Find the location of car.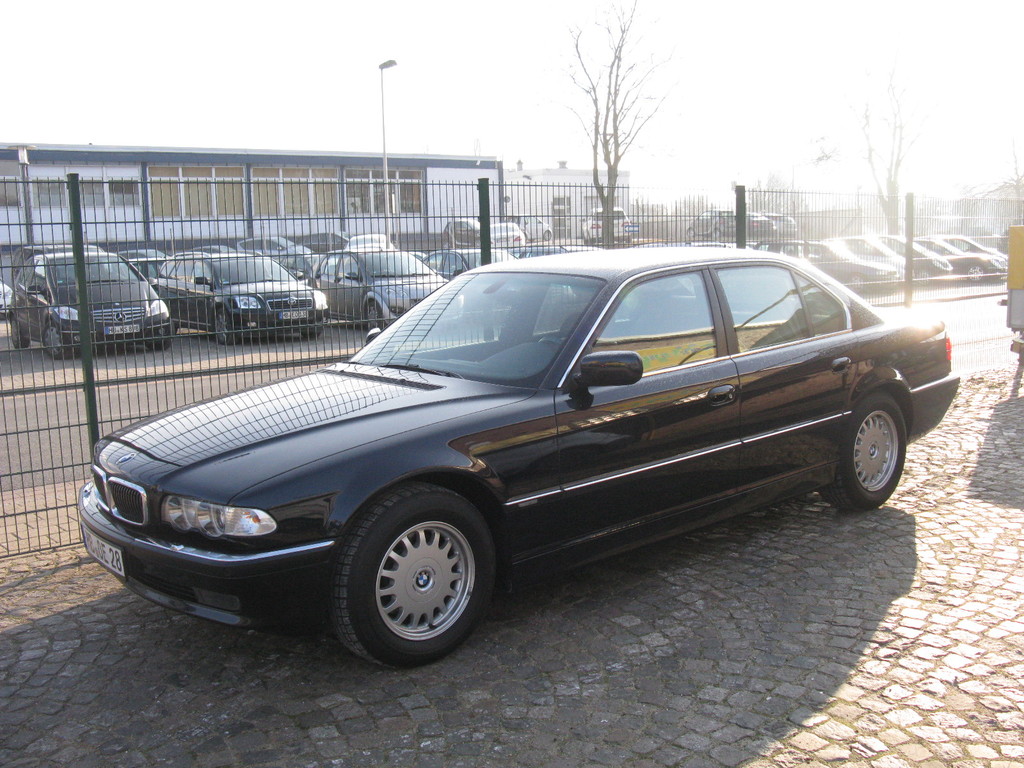
Location: <box>733,240,909,291</box>.
